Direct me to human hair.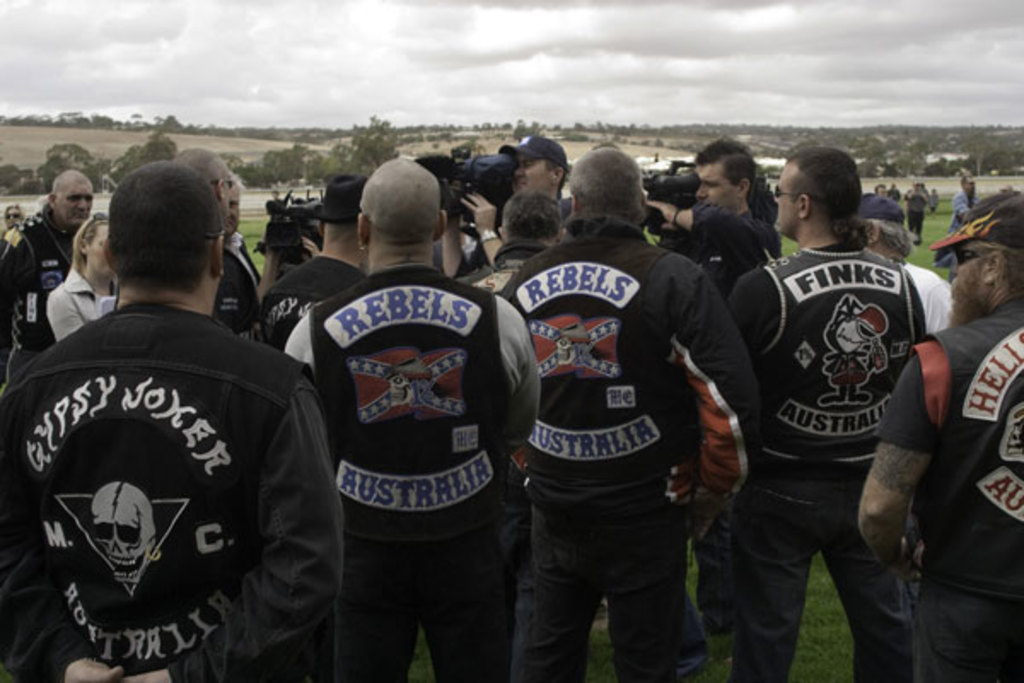
Direction: (567,145,649,227).
